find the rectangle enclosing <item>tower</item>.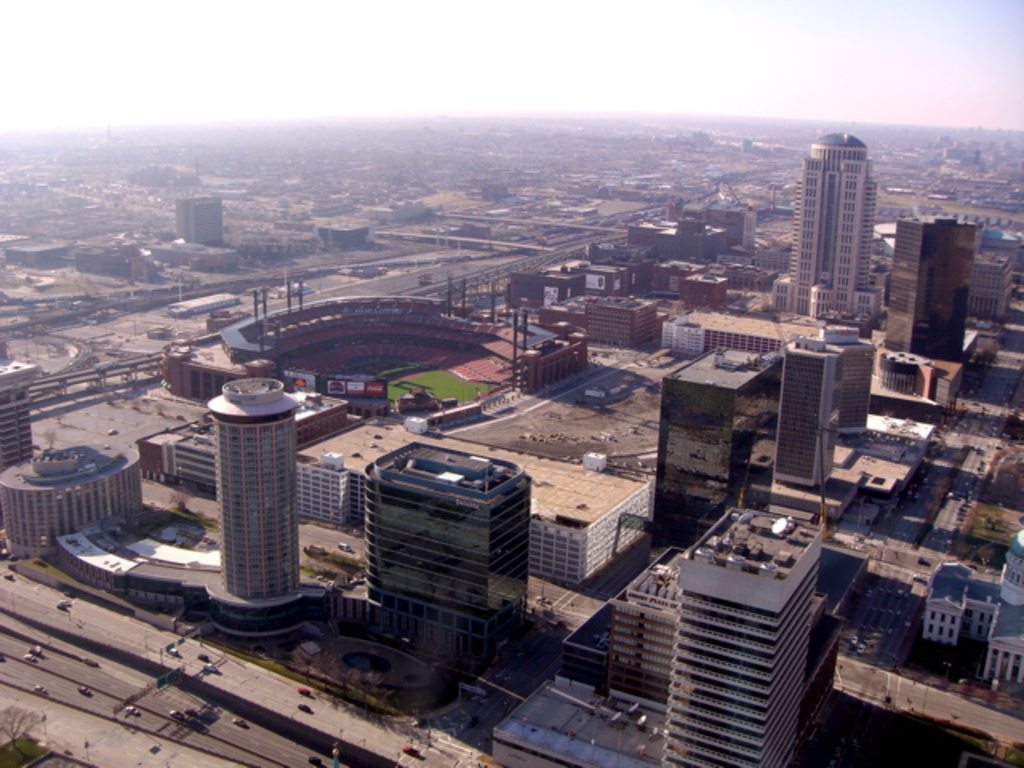
(x1=630, y1=494, x2=837, y2=754).
